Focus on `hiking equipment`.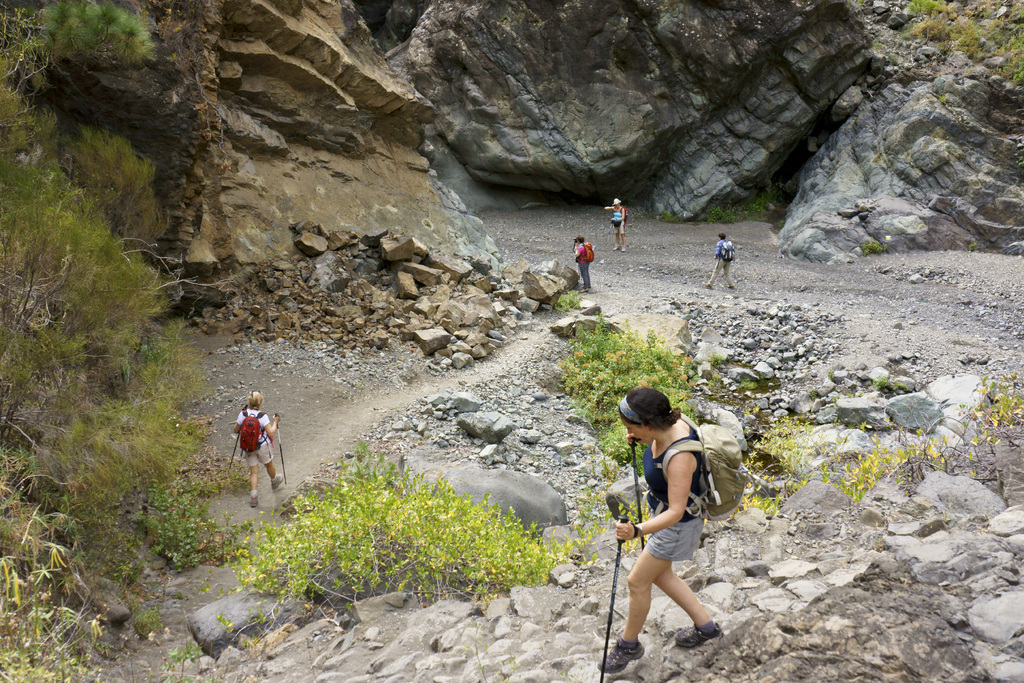
Focused at (left=662, top=409, right=751, bottom=531).
